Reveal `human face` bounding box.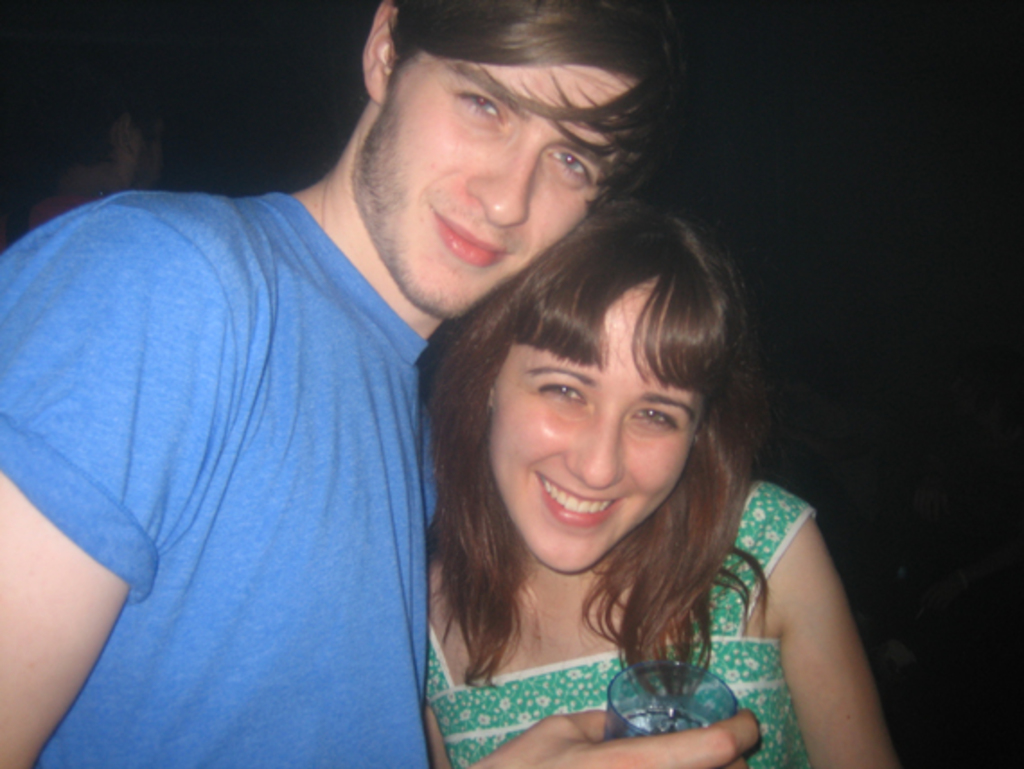
Revealed: <bbox>487, 289, 708, 575</bbox>.
